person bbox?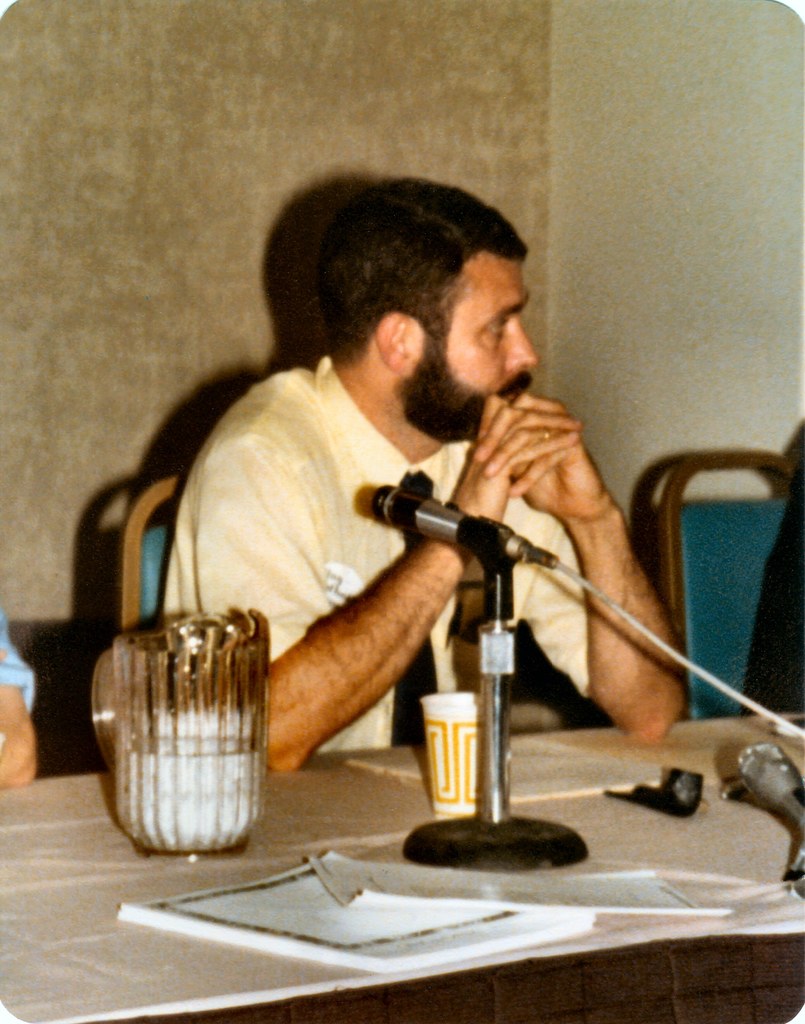
[94, 154, 714, 829]
